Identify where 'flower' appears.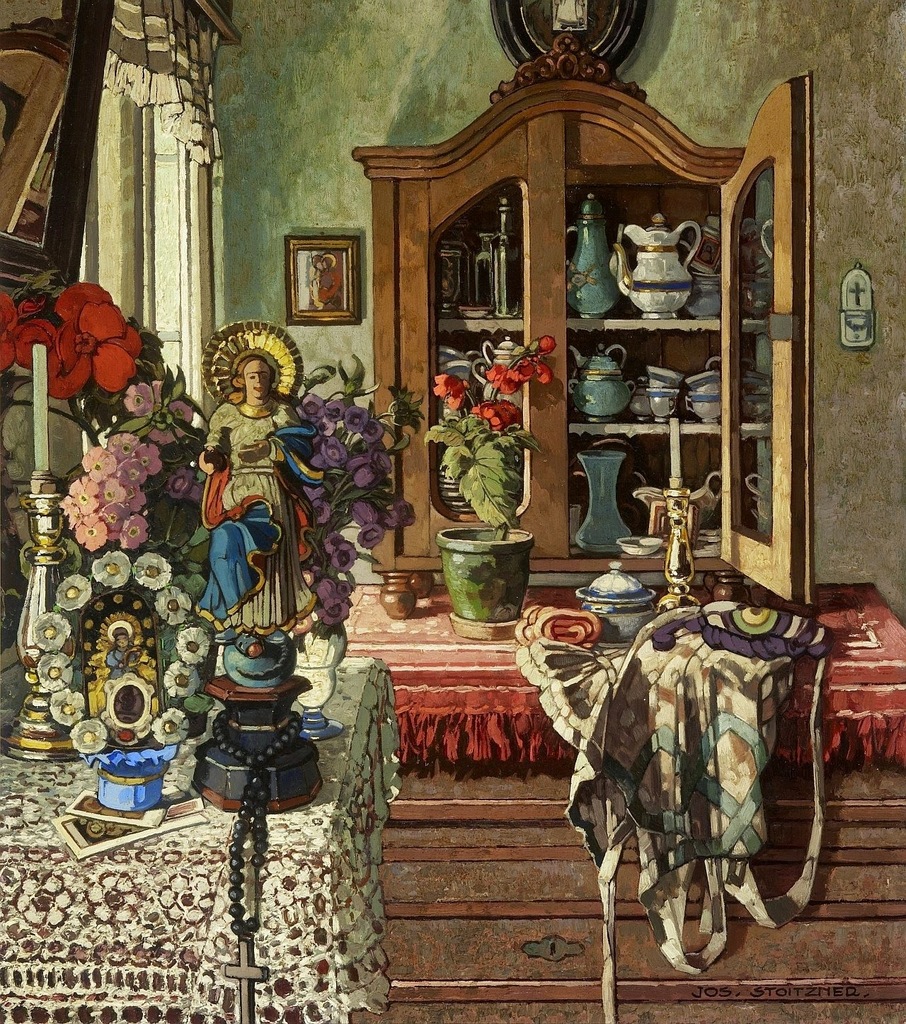
Appears at box(503, 351, 533, 384).
